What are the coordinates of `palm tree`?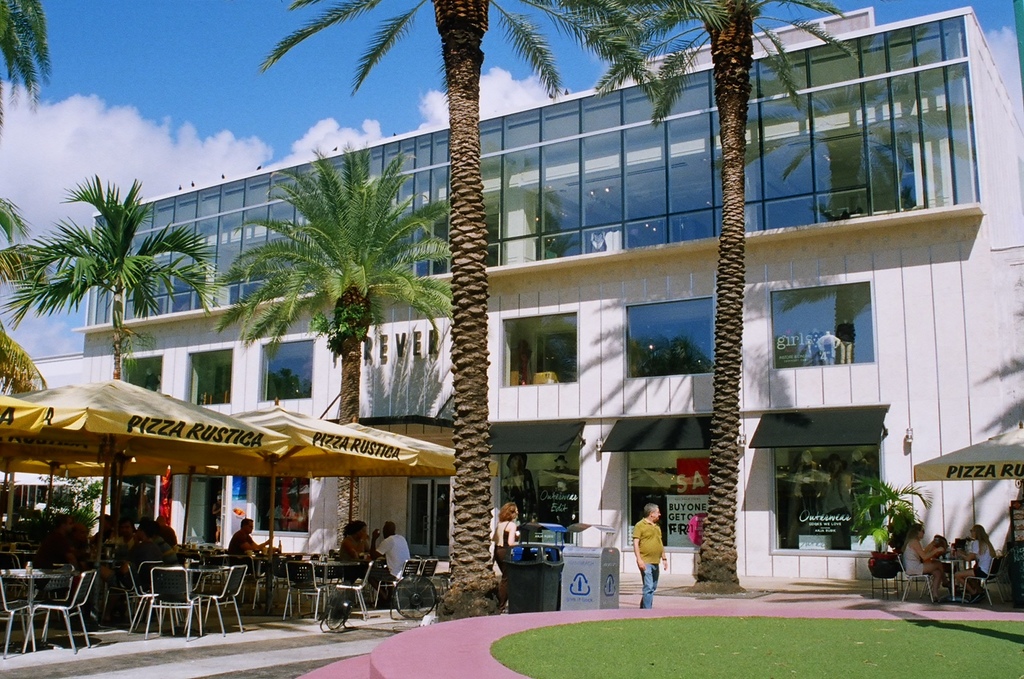
(left=0, top=0, right=56, bottom=139).
